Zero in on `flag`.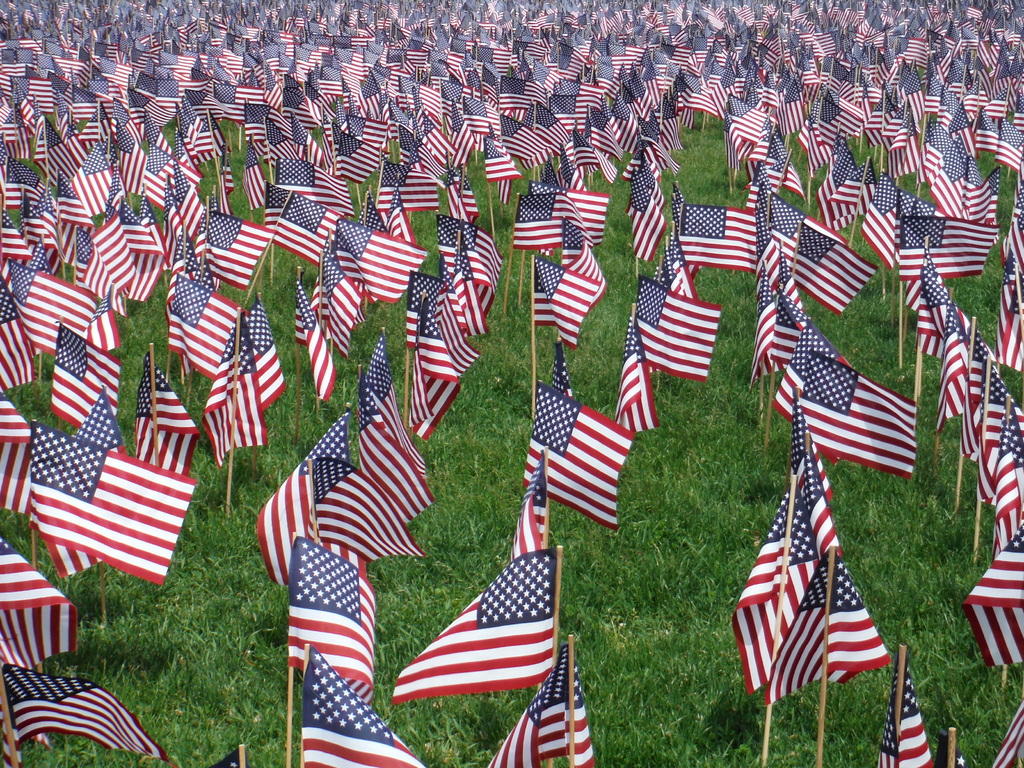
Zeroed in: region(963, 524, 1023, 669).
